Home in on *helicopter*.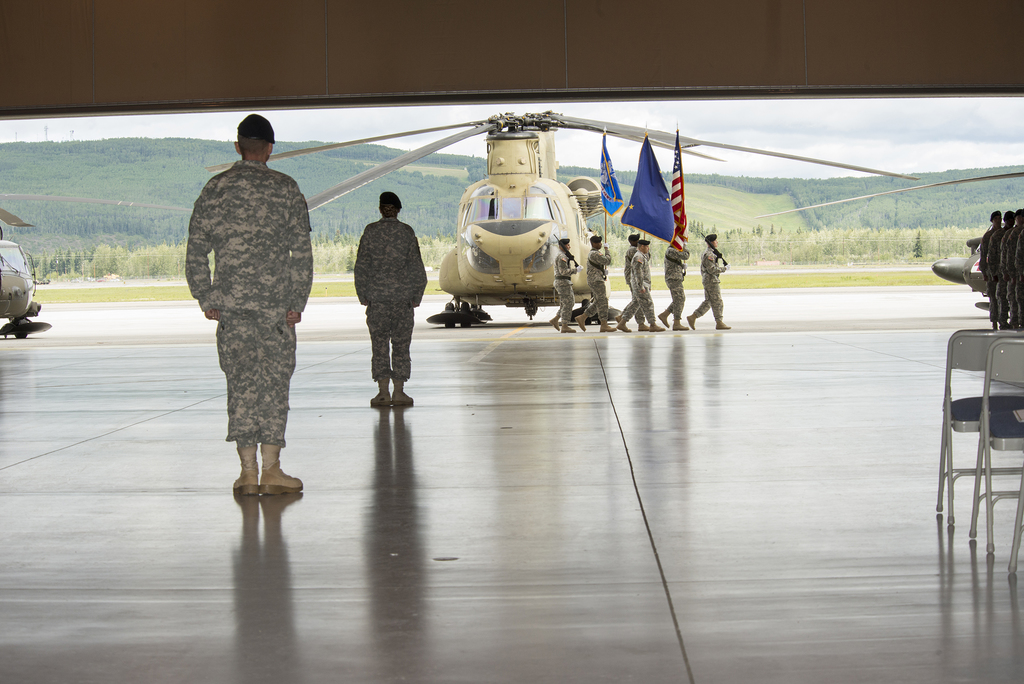
Homed in at 205,107,919,329.
